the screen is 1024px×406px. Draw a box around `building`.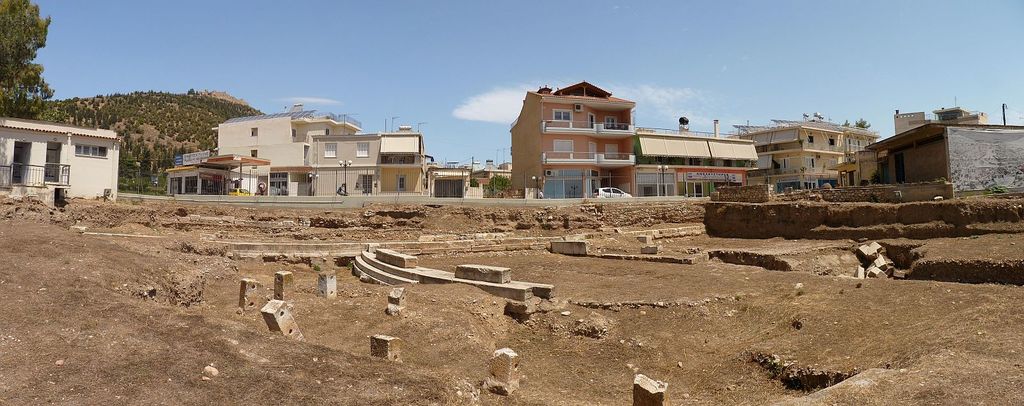
Rect(739, 118, 878, 190).
